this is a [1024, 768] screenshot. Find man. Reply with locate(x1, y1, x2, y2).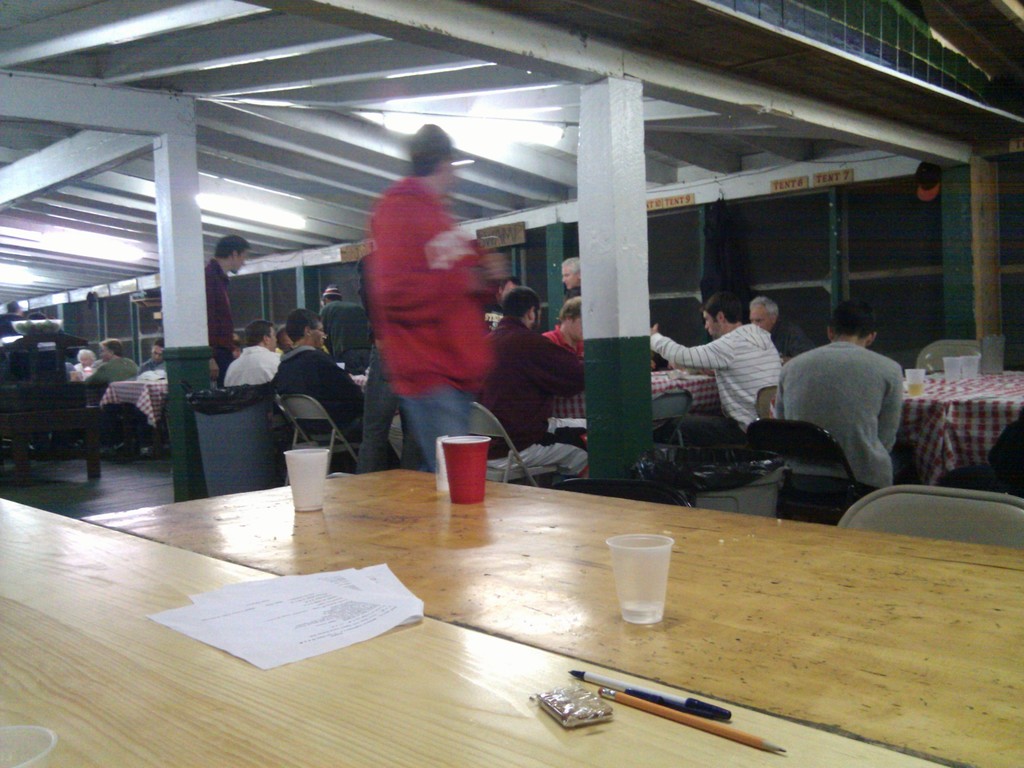
locate(140, 339, 163, 456).
